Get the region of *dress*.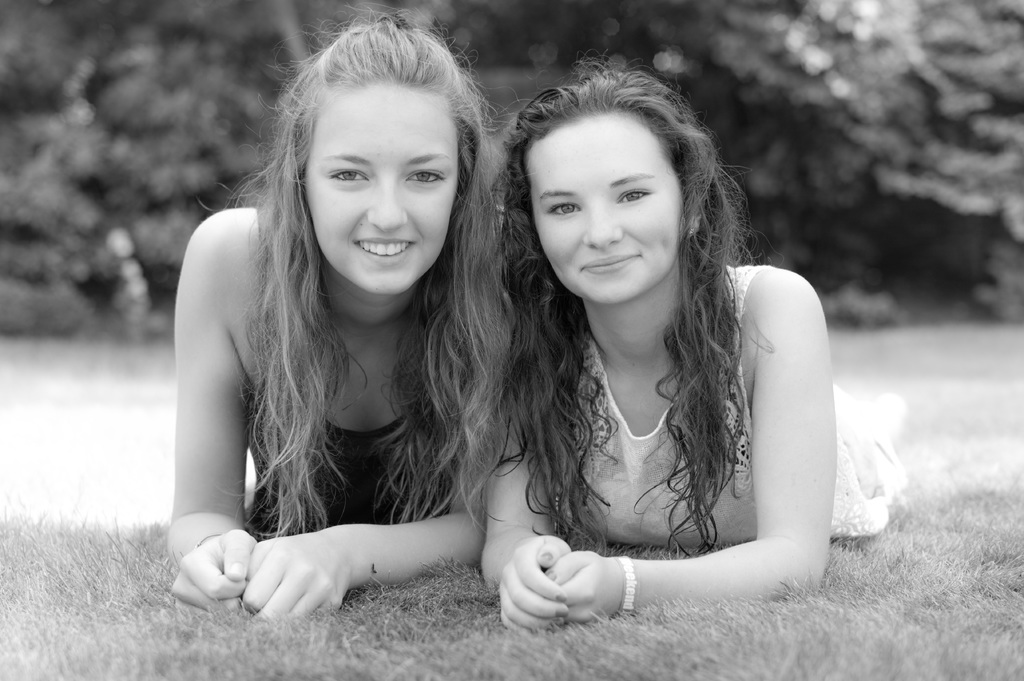
BBox(550, 259, 911, 559).
